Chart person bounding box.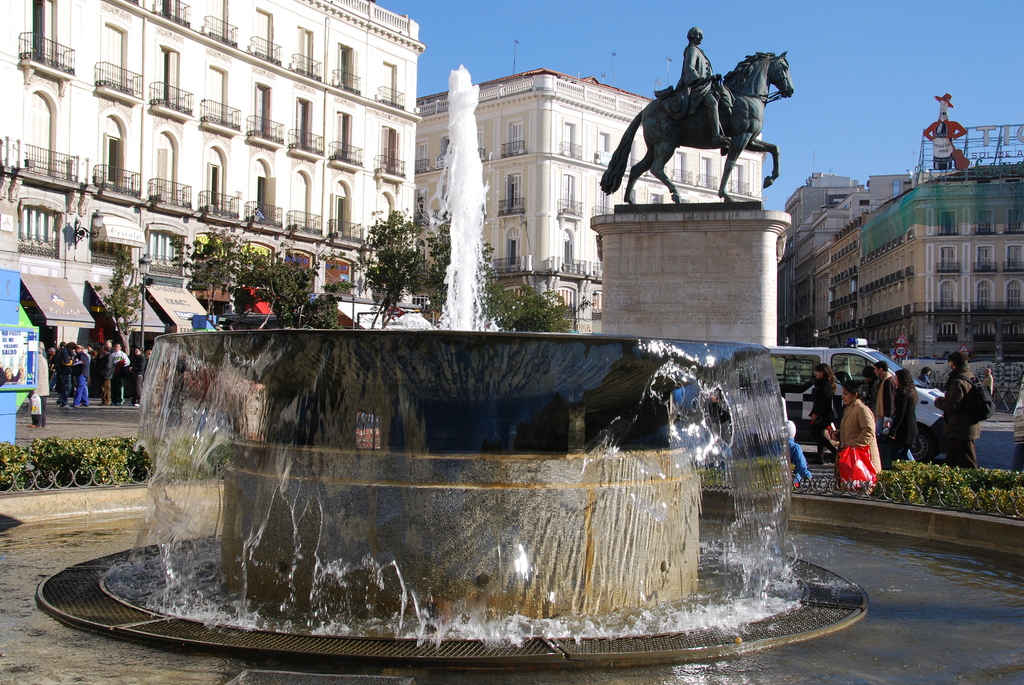
Charted: locate(934, 348, 987, 492).
